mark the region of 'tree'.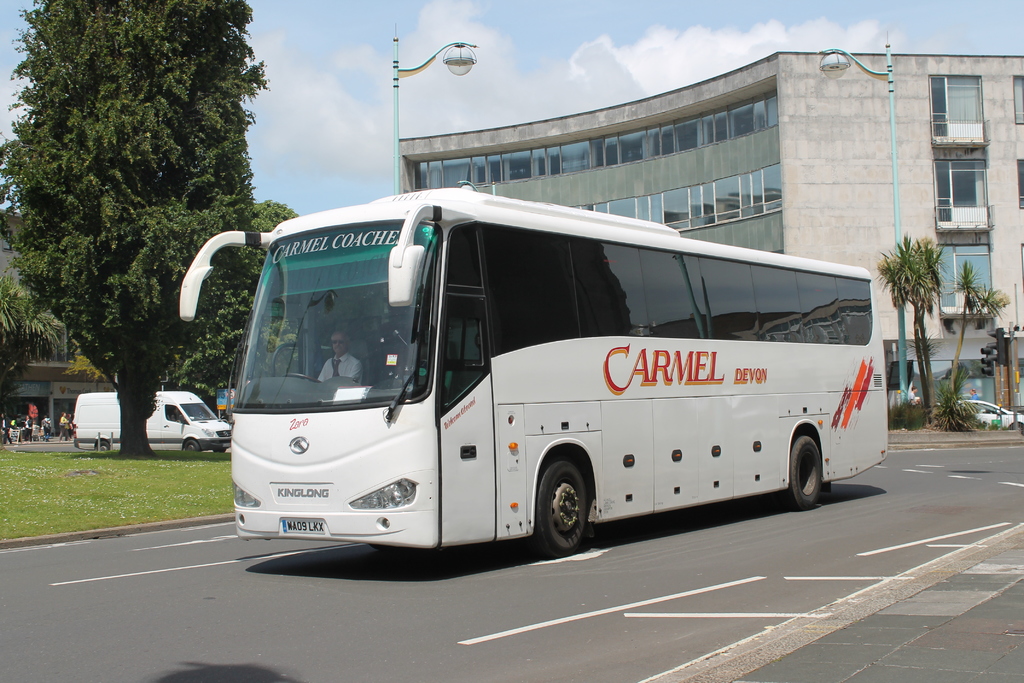
Region: region(58, 341, 115, 383).
